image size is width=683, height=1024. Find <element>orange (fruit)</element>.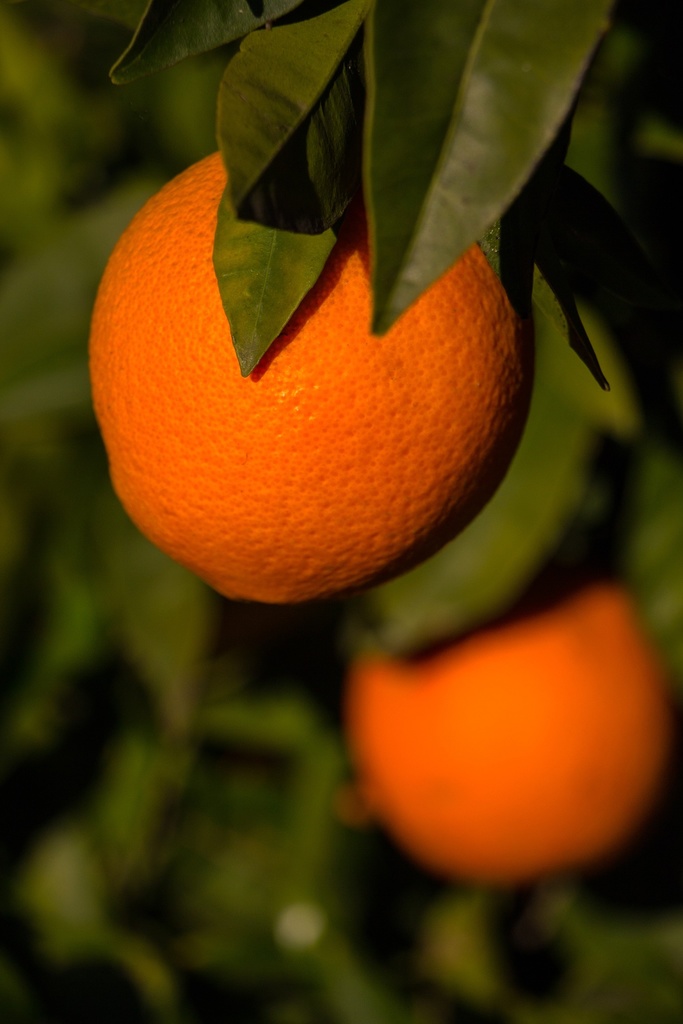
97, 143, 519, 597.
